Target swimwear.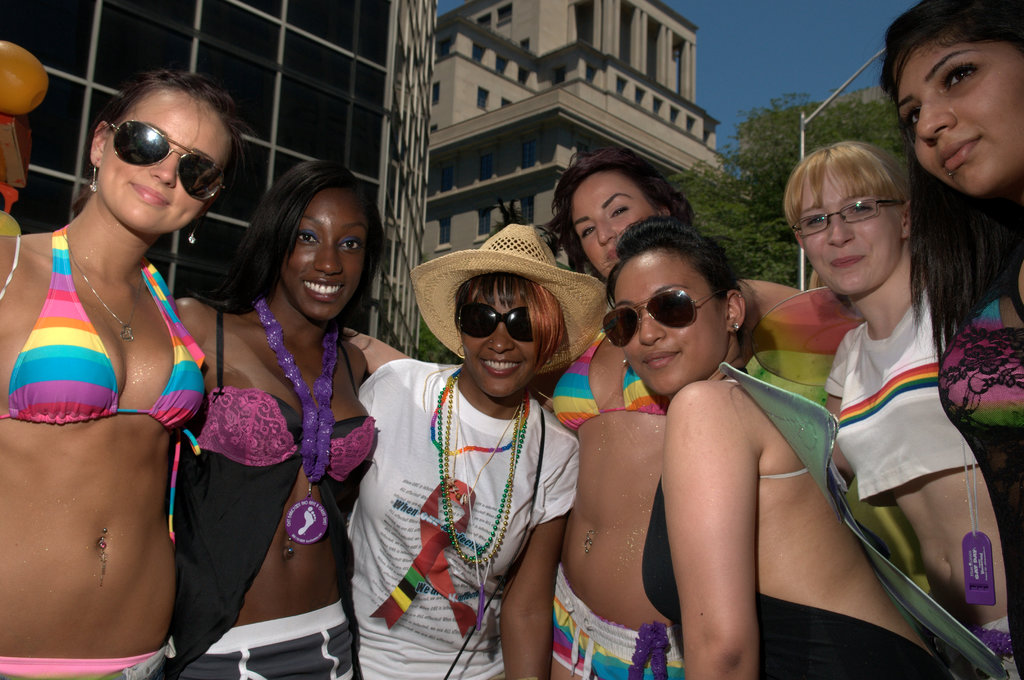
Target region: region(941, 239, 1023, 678).
